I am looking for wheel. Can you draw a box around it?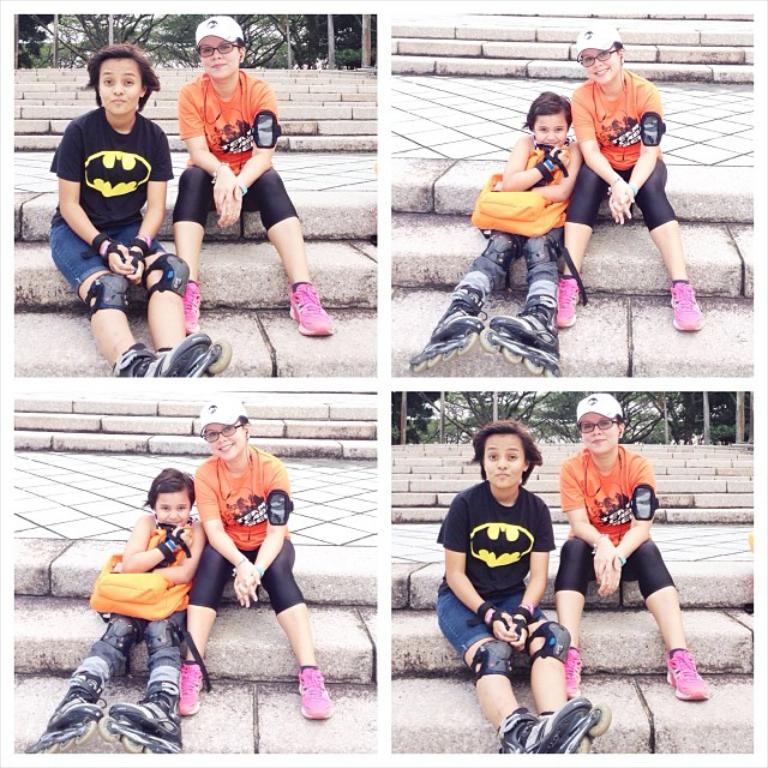
Sure, the bounding box is <region>479, 326, 497, 353</region>.
